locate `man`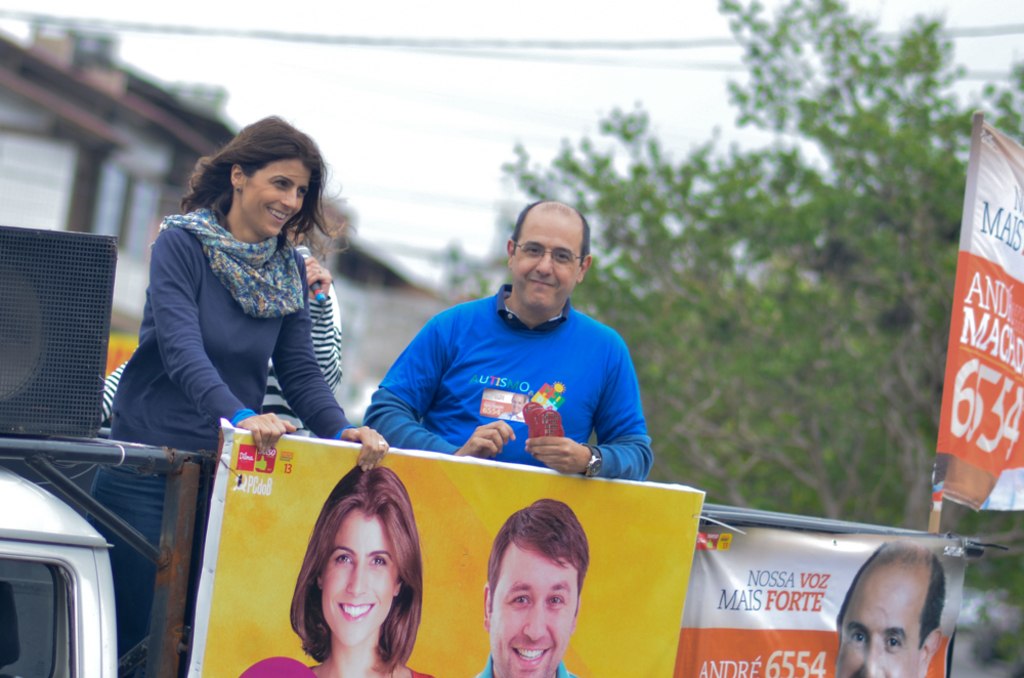
BBox(830, 533, 939, 677)
